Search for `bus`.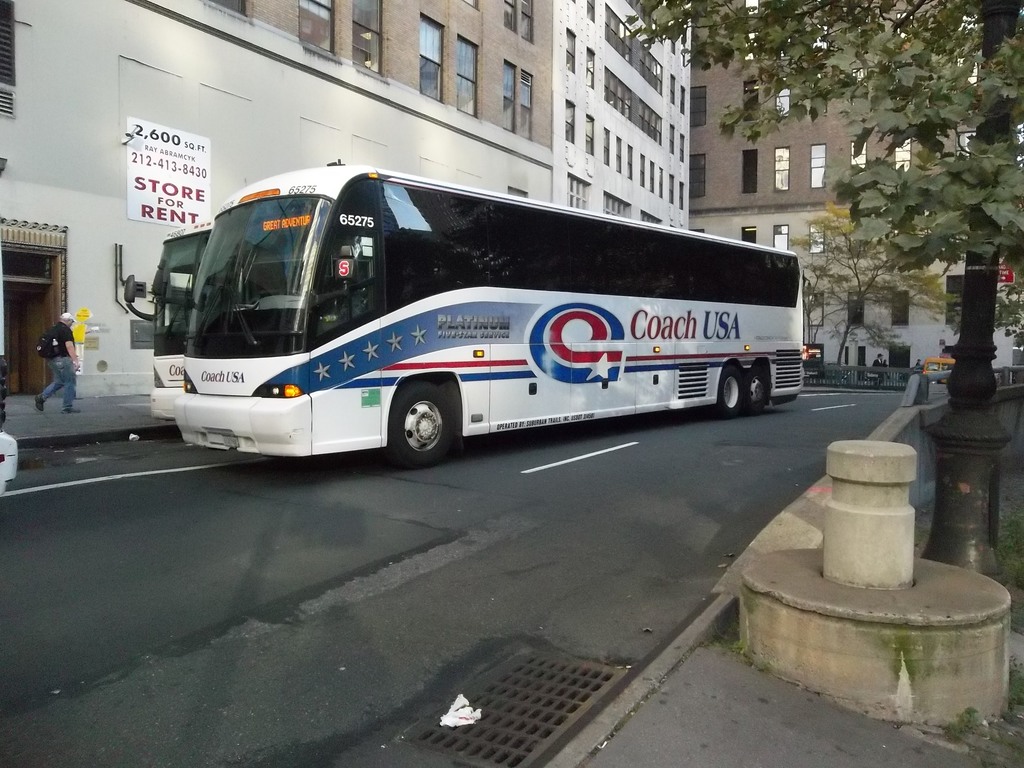
Found at left=0, top=265, right=17, bottom=490.
